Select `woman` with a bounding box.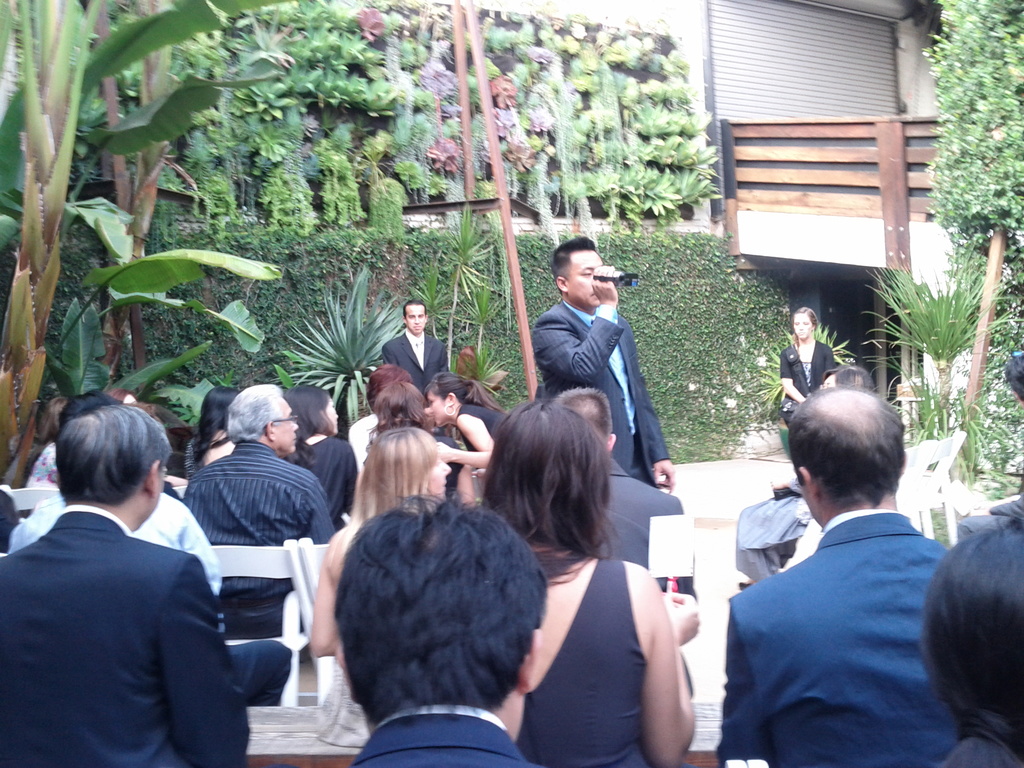
<bbox>300, 421, 468, 749</bbox>.
